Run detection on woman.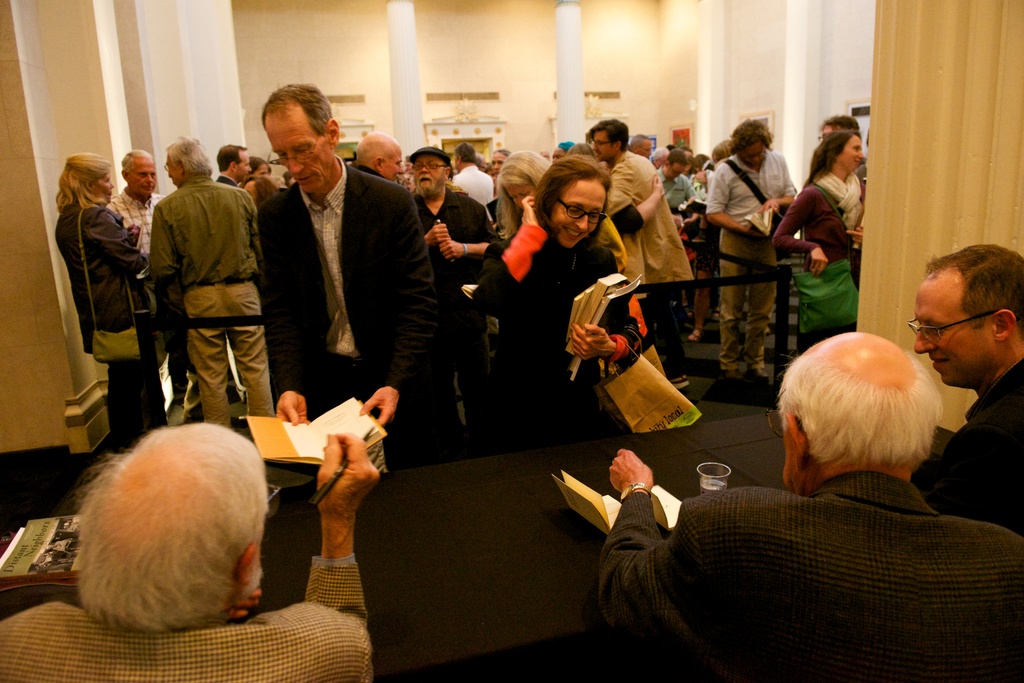
Result: {"left": 50, "top": 149, "right": 140, "bottom": 437}.
